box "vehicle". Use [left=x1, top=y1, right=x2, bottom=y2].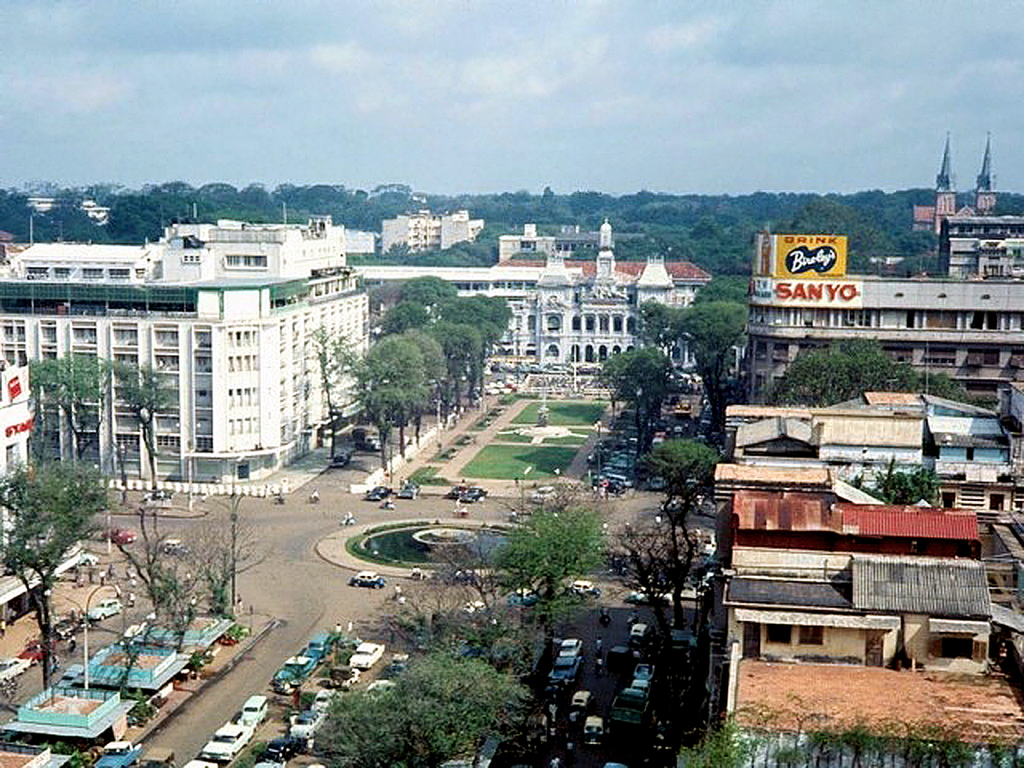
[left=631, top=658, right=660, bottom=690].
